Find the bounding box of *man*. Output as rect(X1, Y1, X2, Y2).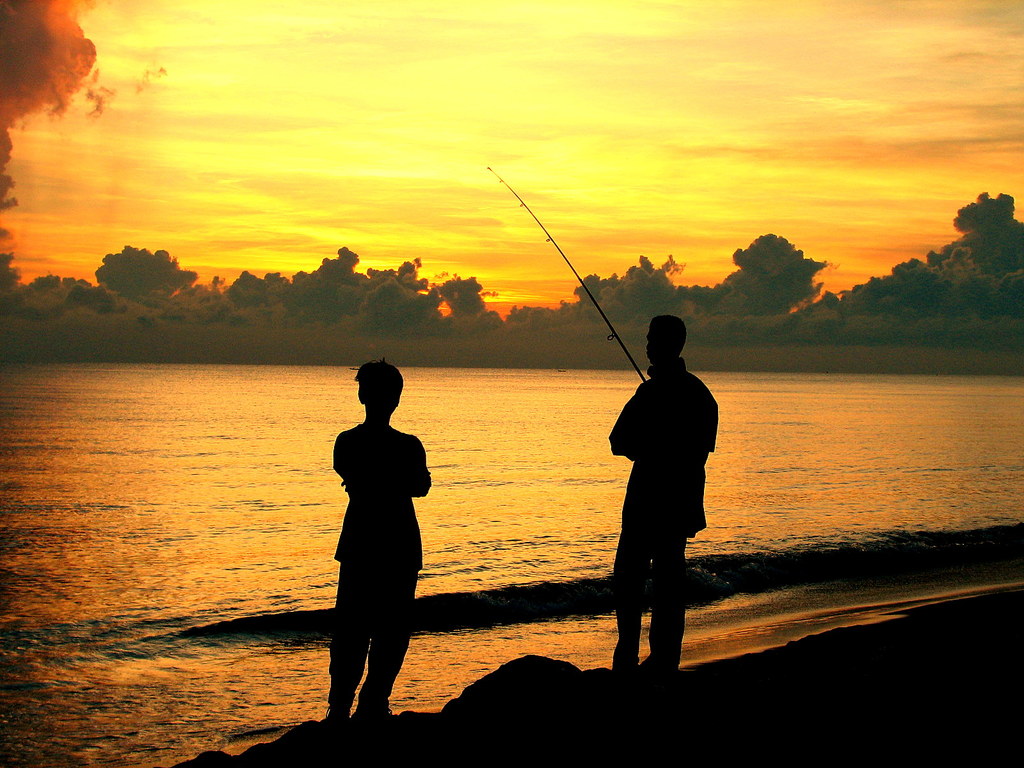
rect(599, 334, 721, 669).
